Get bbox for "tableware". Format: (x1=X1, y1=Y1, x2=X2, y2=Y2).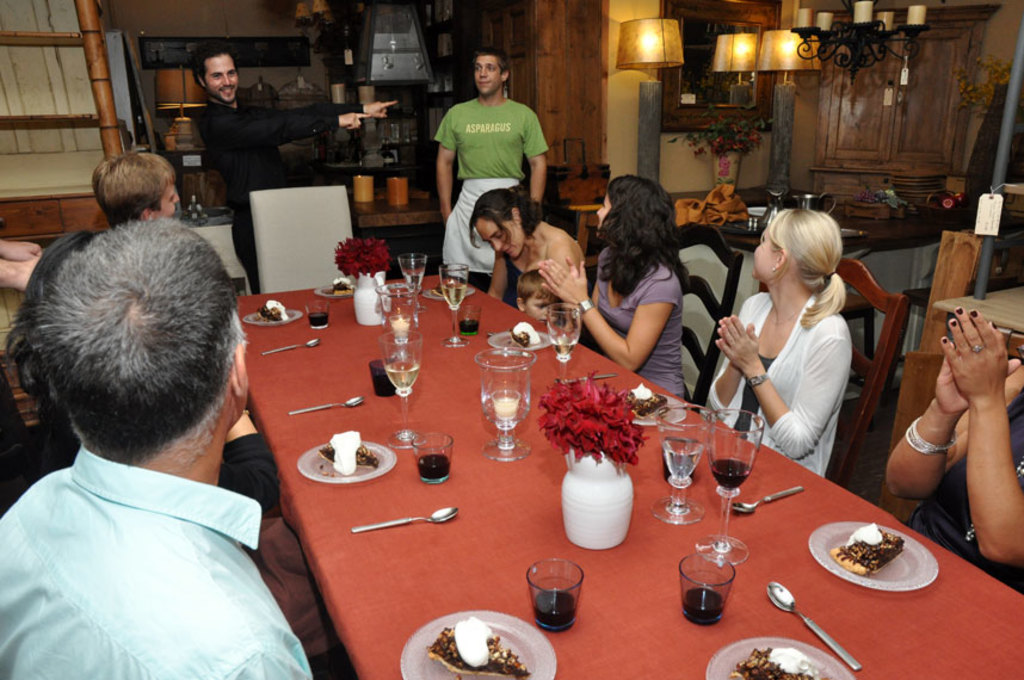
(x1=291, y1=398, x2=362, y2=414).
